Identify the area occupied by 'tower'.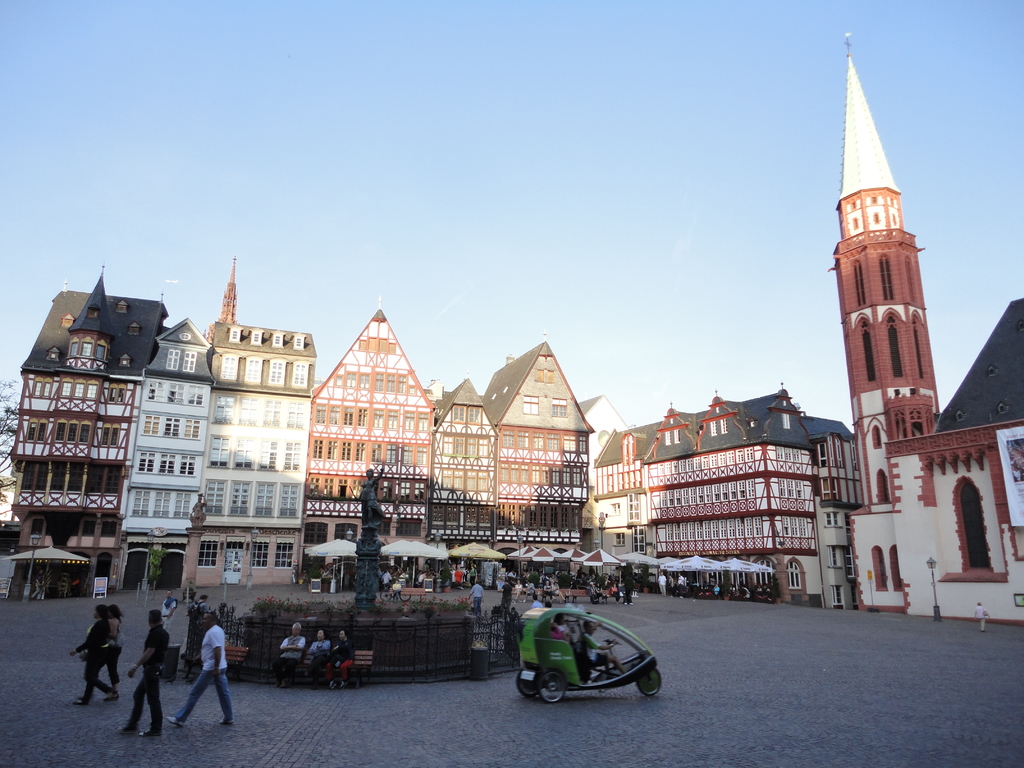
Area: crop(67, 276, 115, 365).
